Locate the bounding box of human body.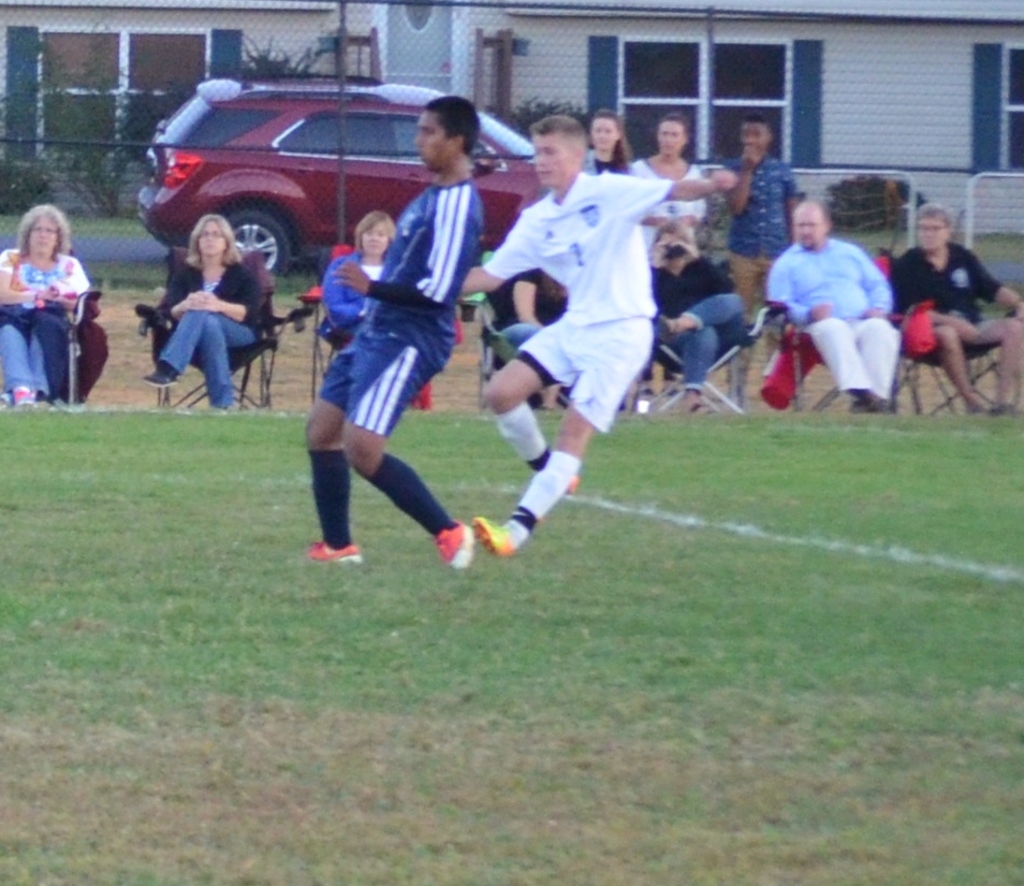
Bounding box: <bbox>776, 197, 903, 421</bbox>.
